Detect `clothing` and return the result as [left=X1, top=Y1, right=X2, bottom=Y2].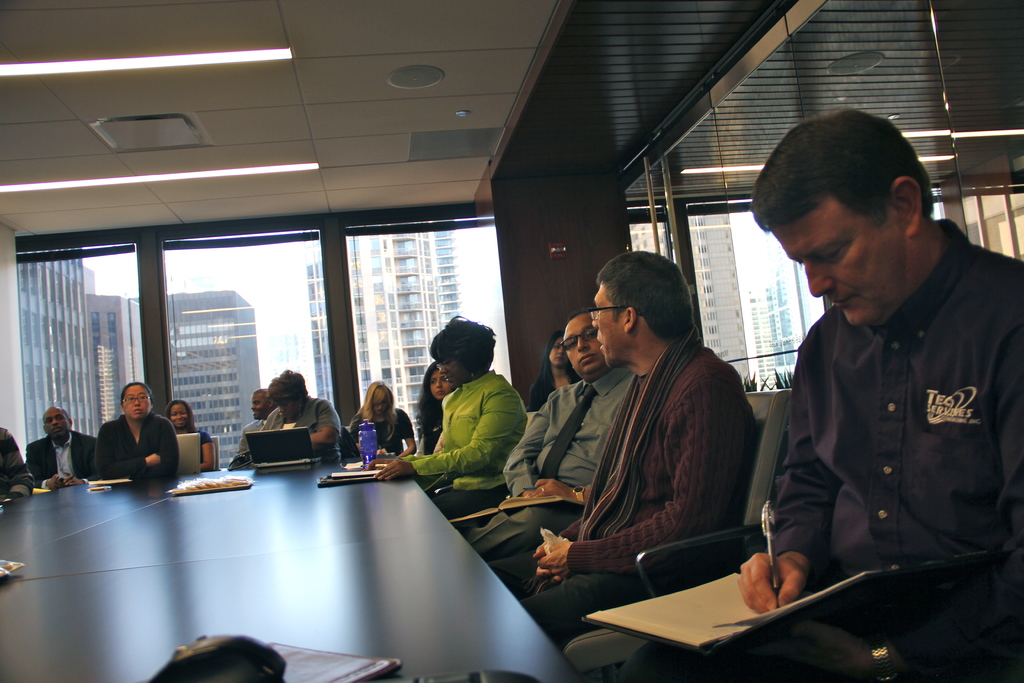
[left=406, top=370, right=537, bottom=486].
